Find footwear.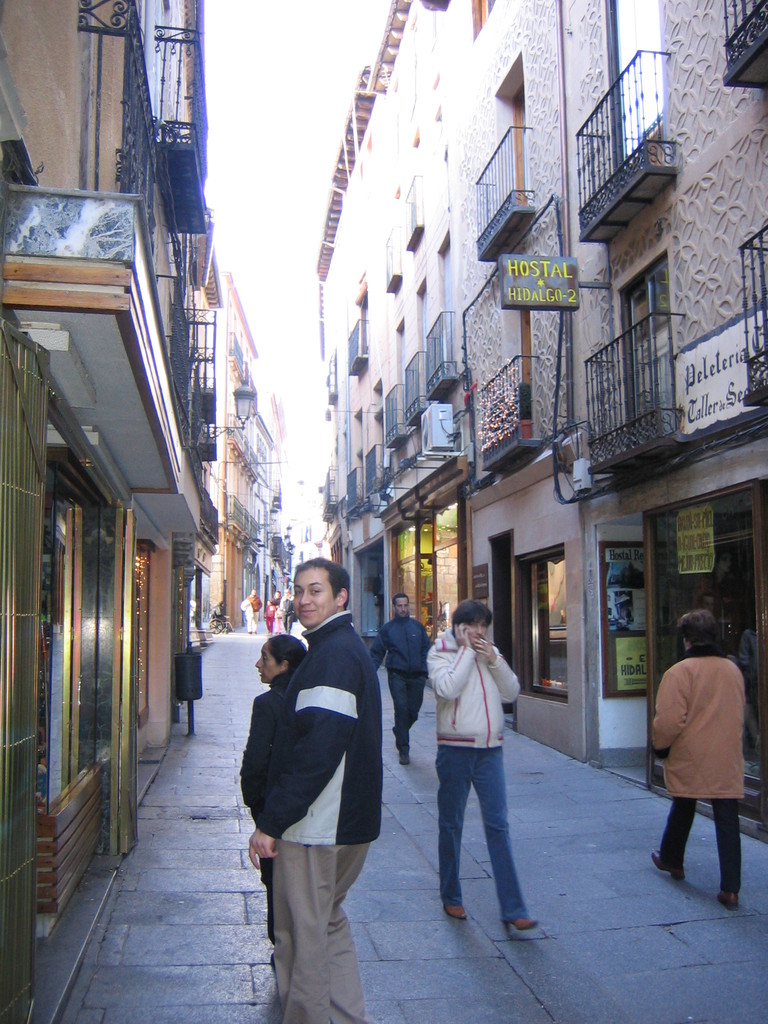
{"x1": 389, "y1": 724, "x2": 397, "y2": 749}.
